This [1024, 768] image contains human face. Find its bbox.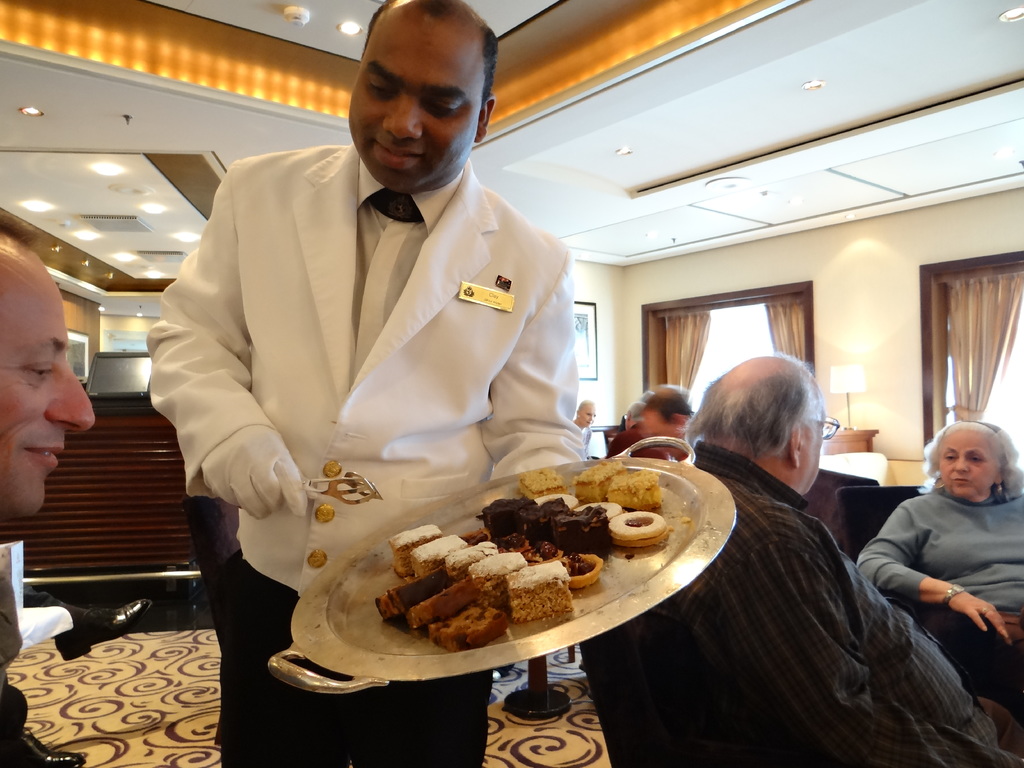
rect(0, 281, 96, 518).
